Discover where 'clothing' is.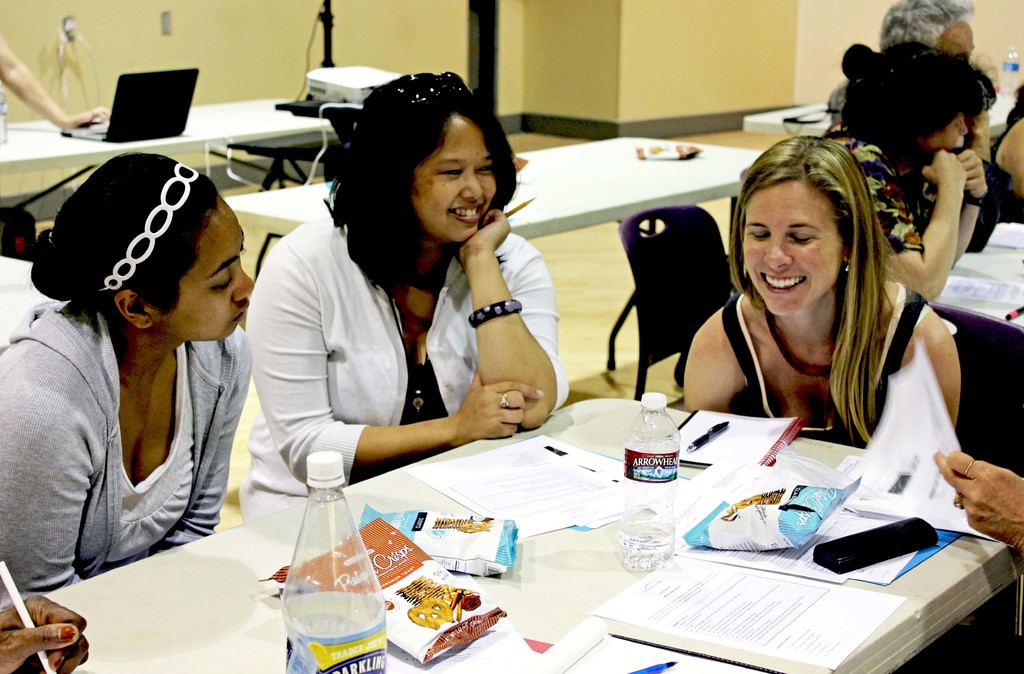
Discovered at (left=0, top=293, right=267, bottom=589).
